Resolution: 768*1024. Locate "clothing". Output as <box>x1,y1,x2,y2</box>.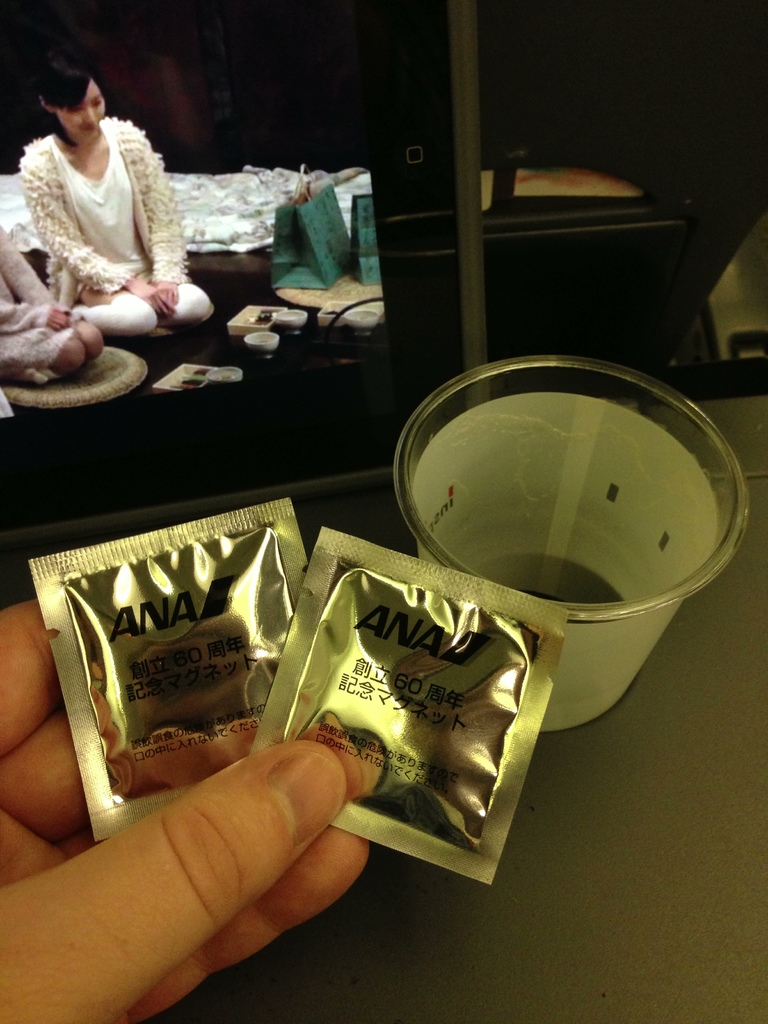
<box>9,96,187,309</box>.
